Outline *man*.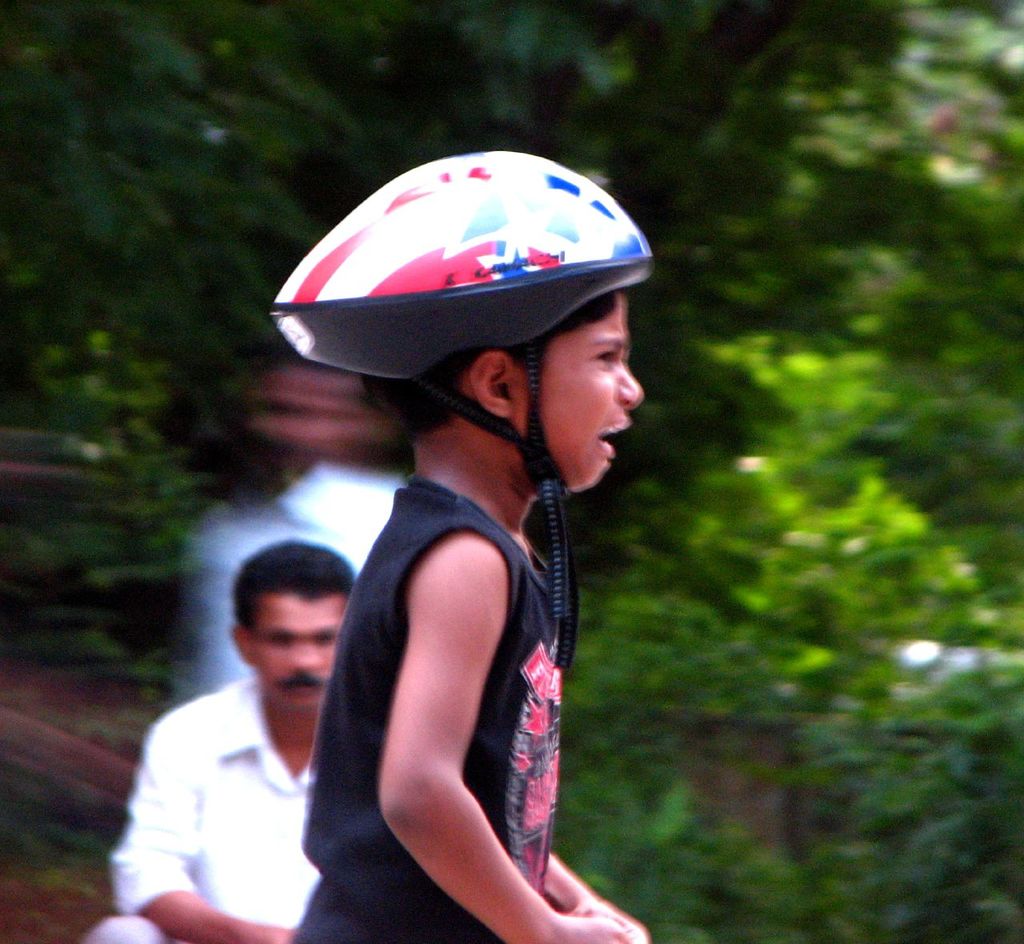
Outline: x1=108 y1=505 x2=373 y2=943.
